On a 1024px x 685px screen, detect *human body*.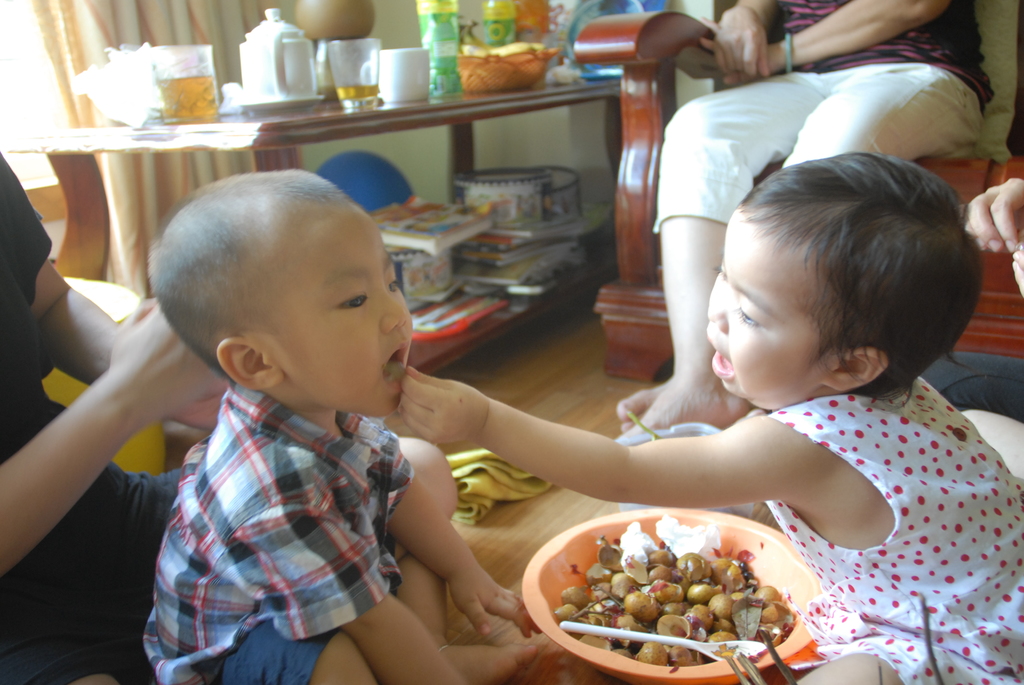
x1=966, y1=177, x2=1023, y2=298.
